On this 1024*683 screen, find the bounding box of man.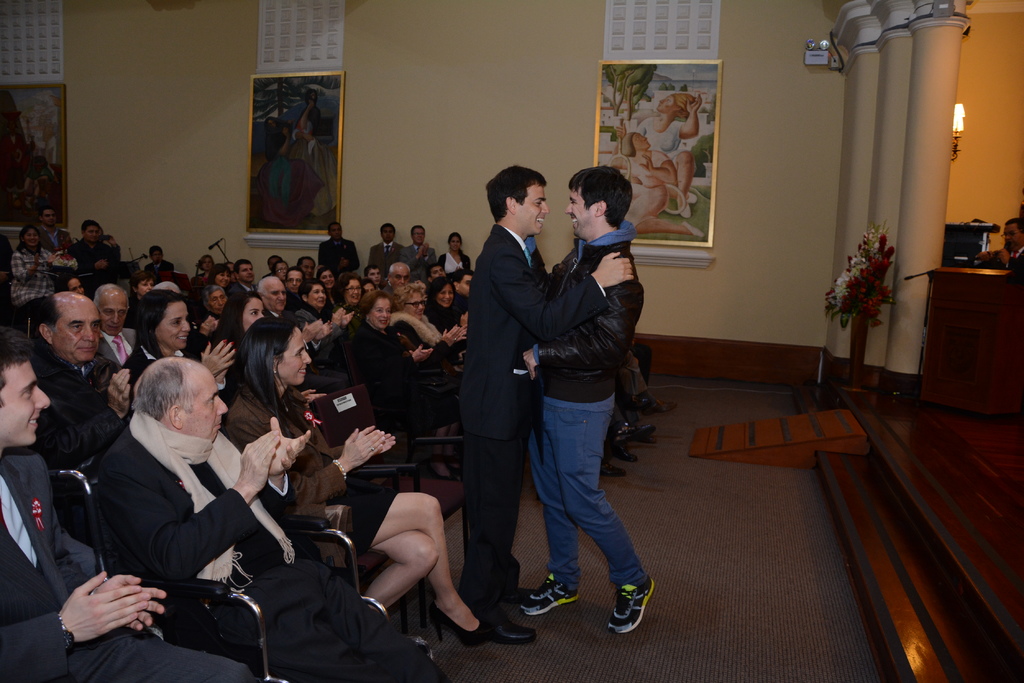
Bounding box: detection(451, 268, 474, 299).
